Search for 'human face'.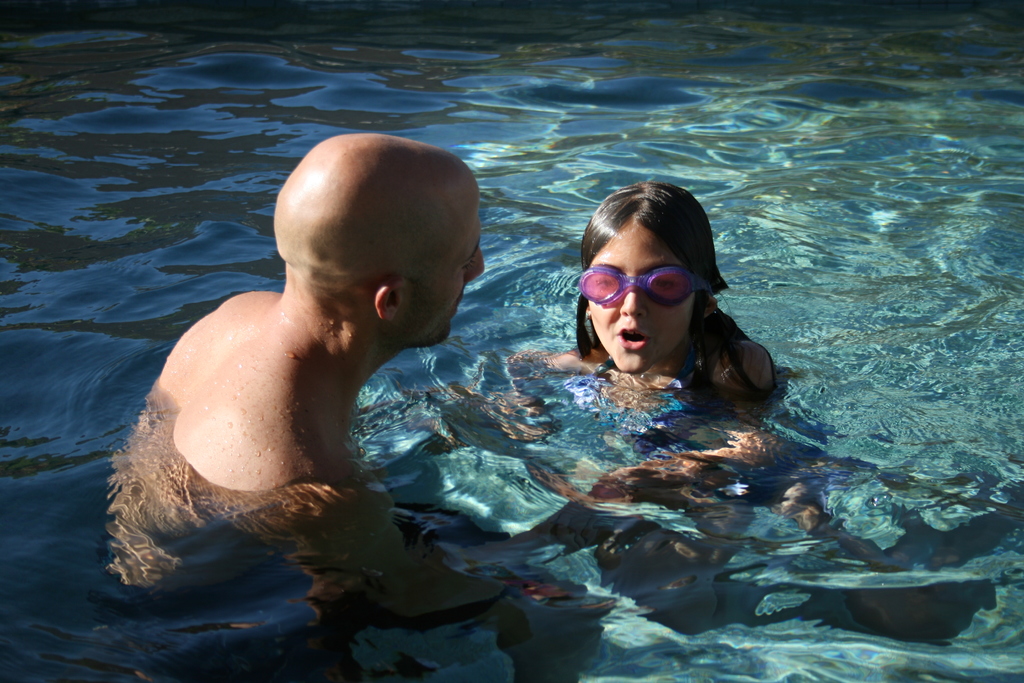
Found at box(586, 222, 693, 375).
